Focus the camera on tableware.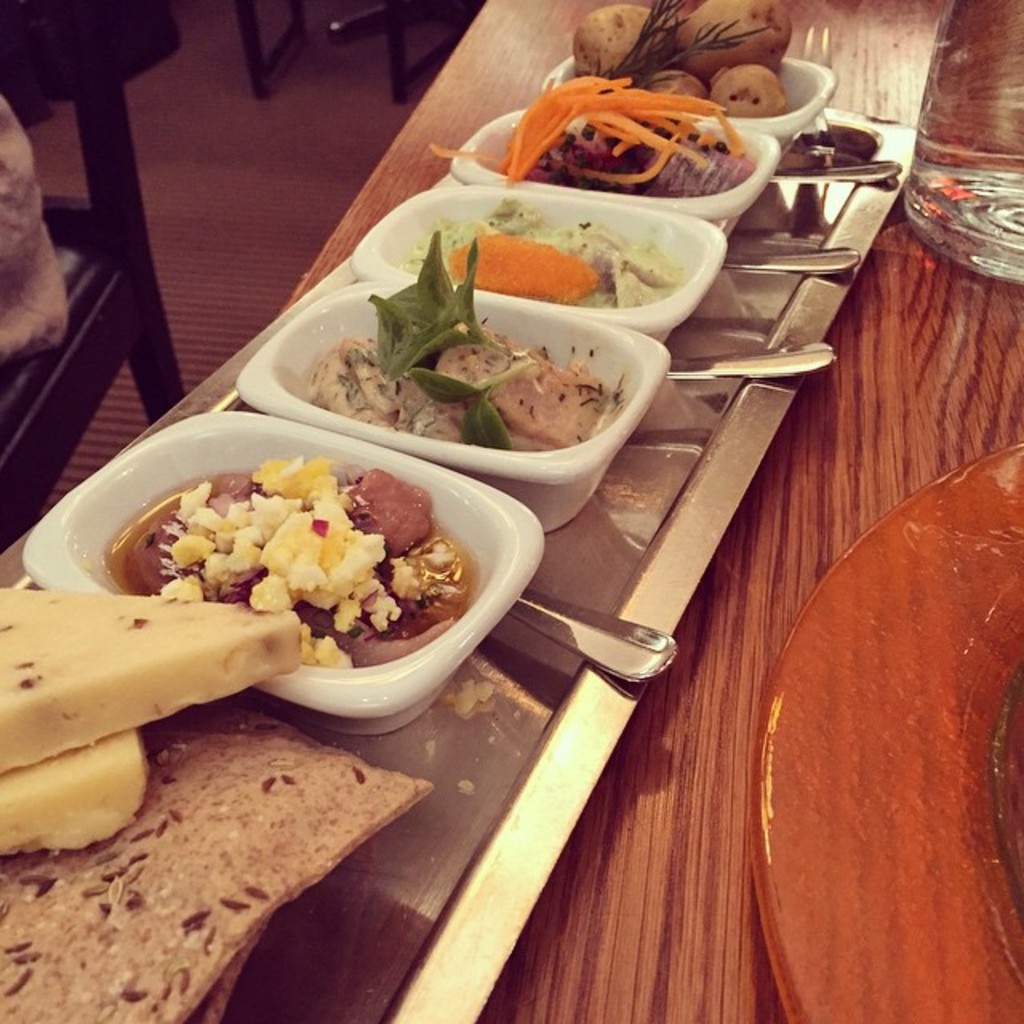
Focus region: 354:179:723:341.
